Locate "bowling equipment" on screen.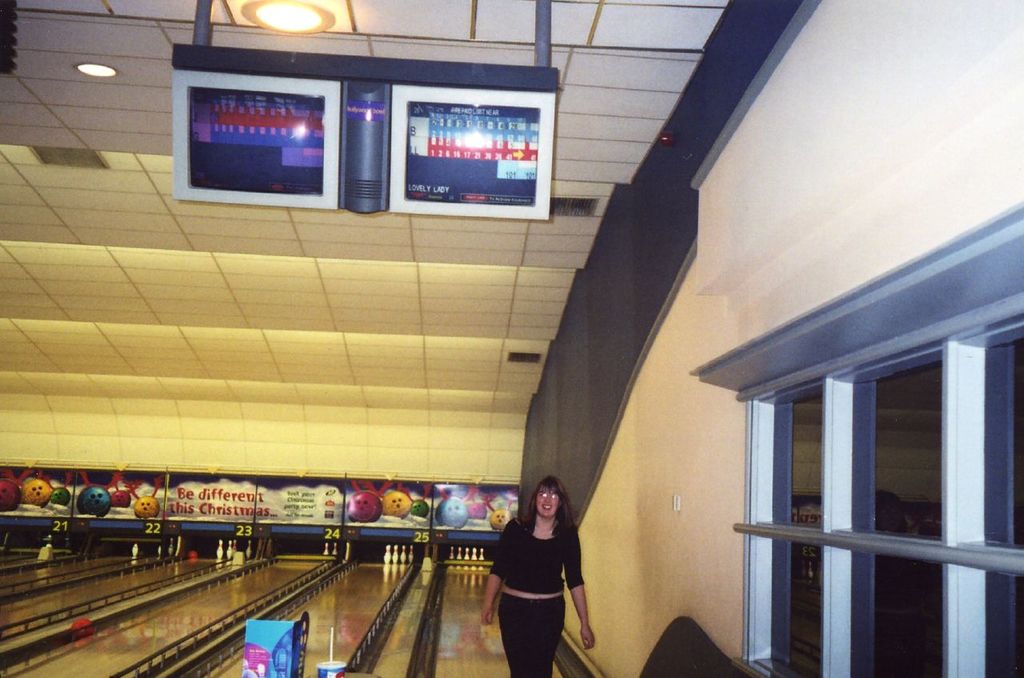
On screen at (left=131, top=497, right=160, bottom=521).
